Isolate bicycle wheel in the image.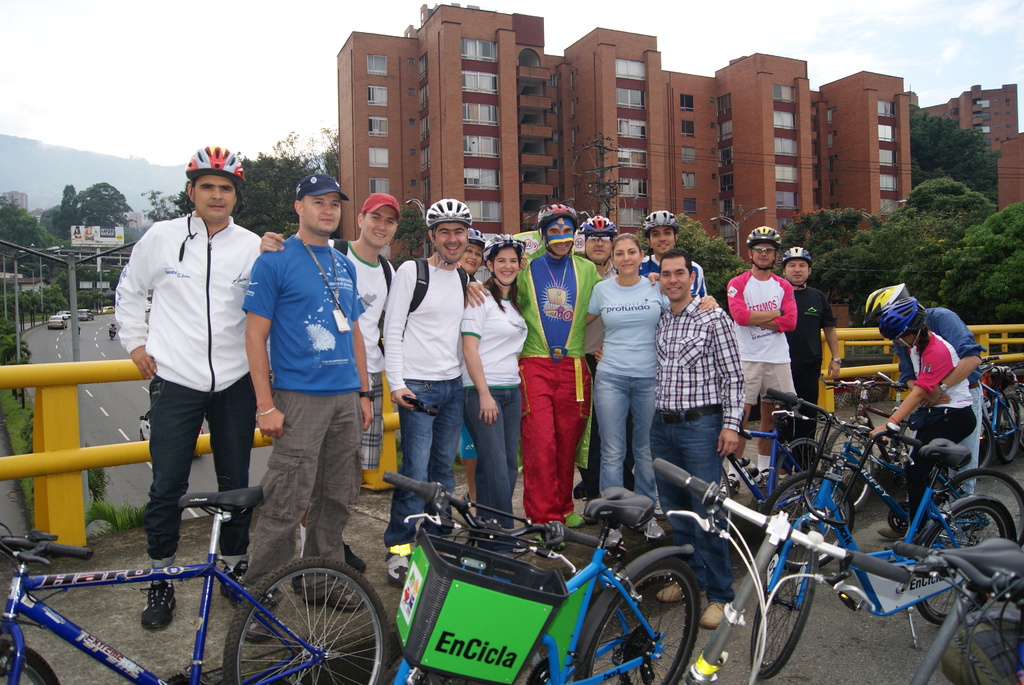
Isolated region: crop(973, 411, 995, 469).
